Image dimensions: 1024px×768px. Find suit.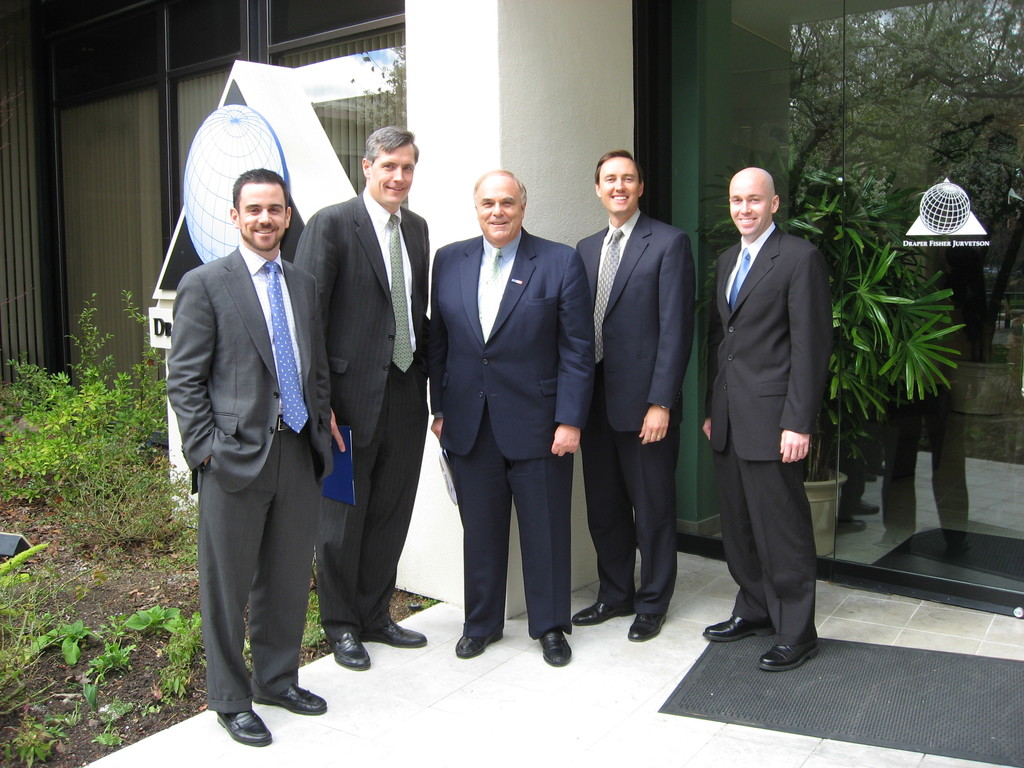
bbox=(163, 241, 332, 715).
